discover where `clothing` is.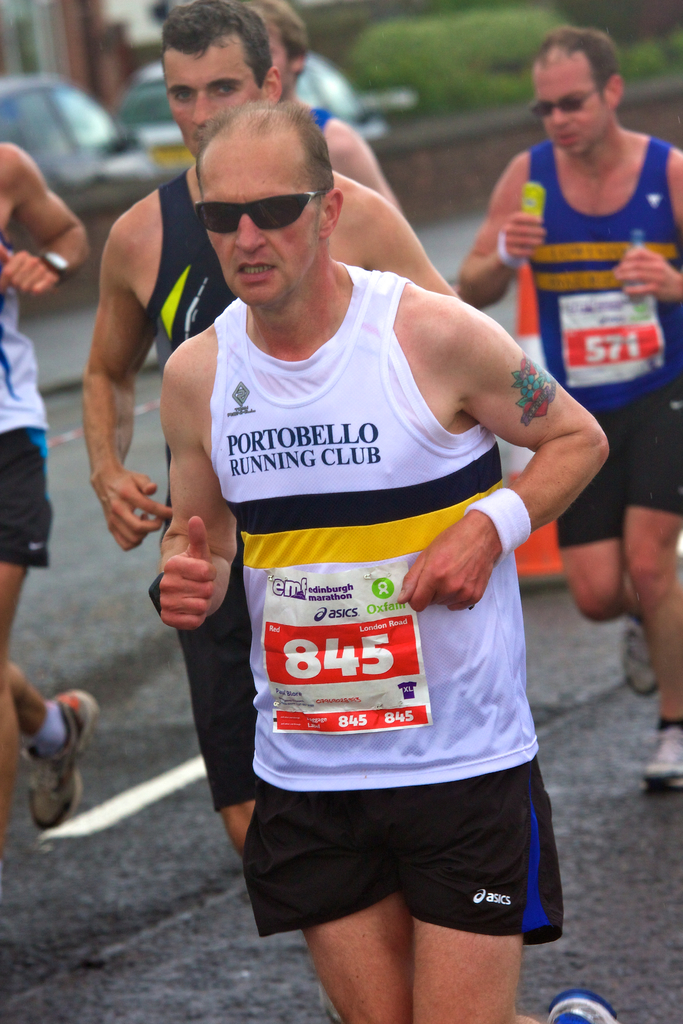
Discovered at 210, 259, 578, 955.
